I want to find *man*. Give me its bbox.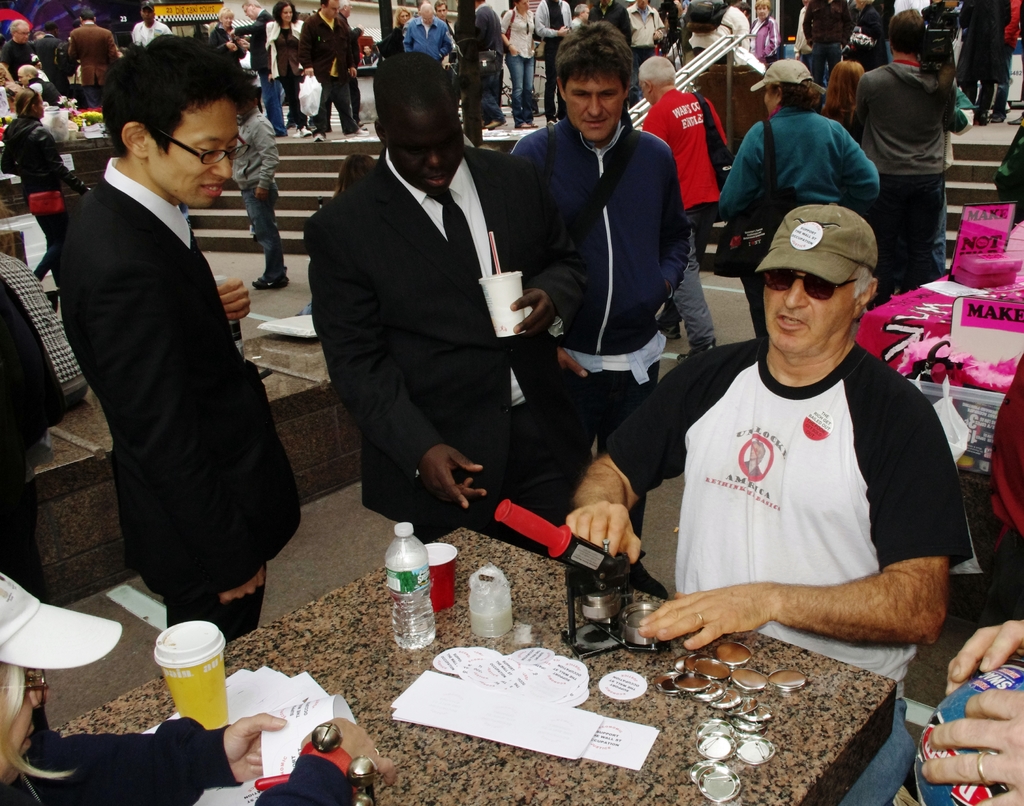
x1=988, y1=0, x2=1023, y2=124.
